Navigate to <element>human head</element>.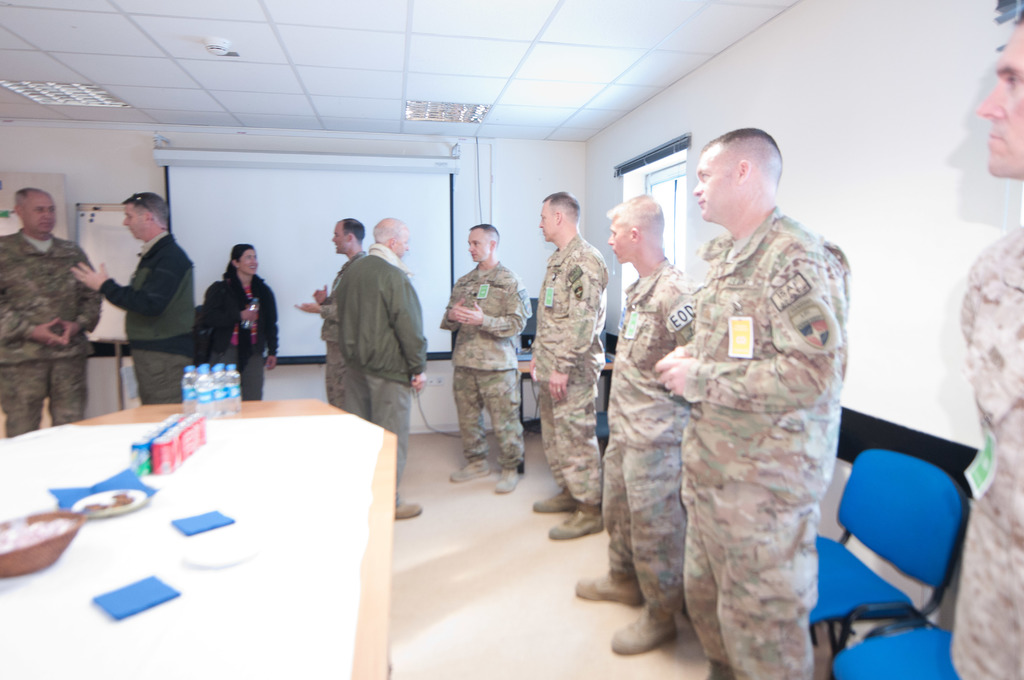
Navigation target: (x1=690, y1=123, x2=779, y2=220).
